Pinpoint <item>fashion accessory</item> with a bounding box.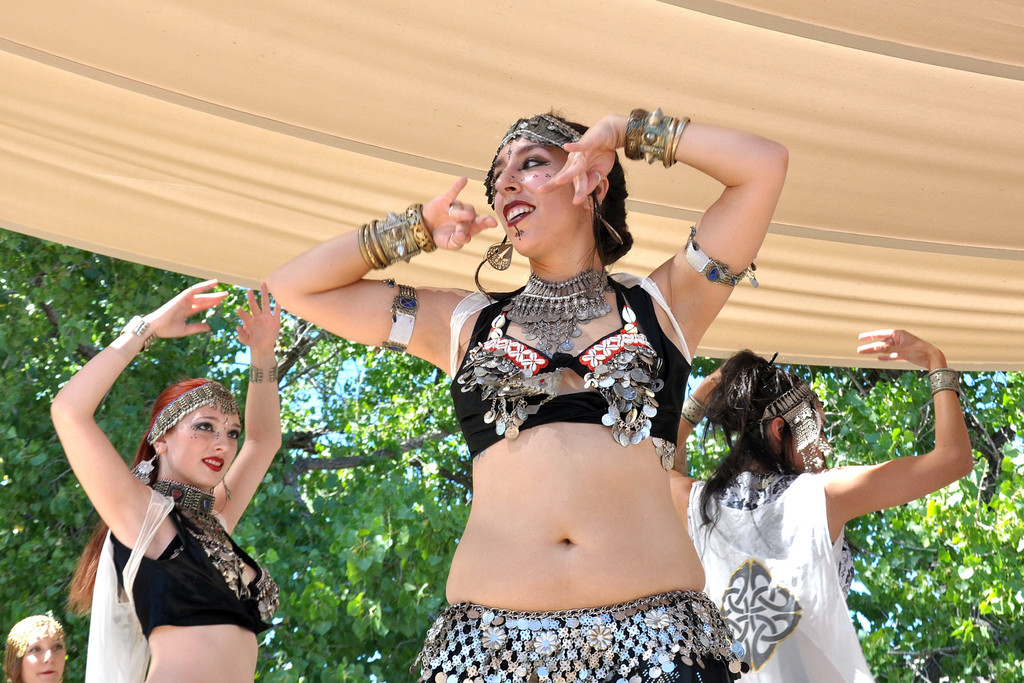
<box>251,559,284,627</box>.
